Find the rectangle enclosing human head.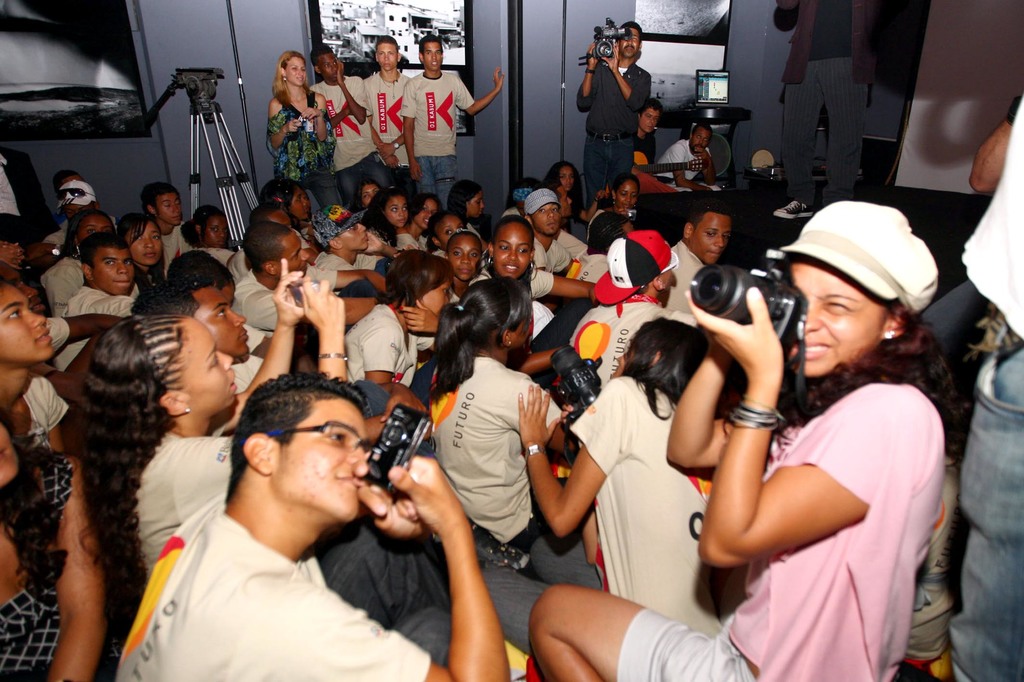
locate(681, 204, 736, 267).
